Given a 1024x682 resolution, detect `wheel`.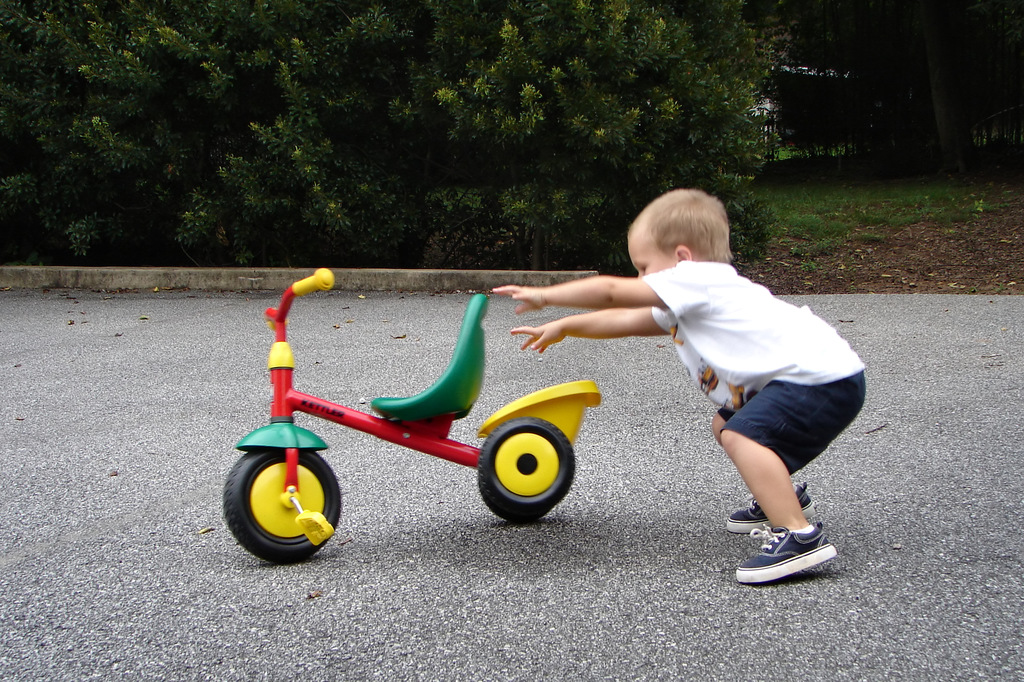
473/479/529/523.
